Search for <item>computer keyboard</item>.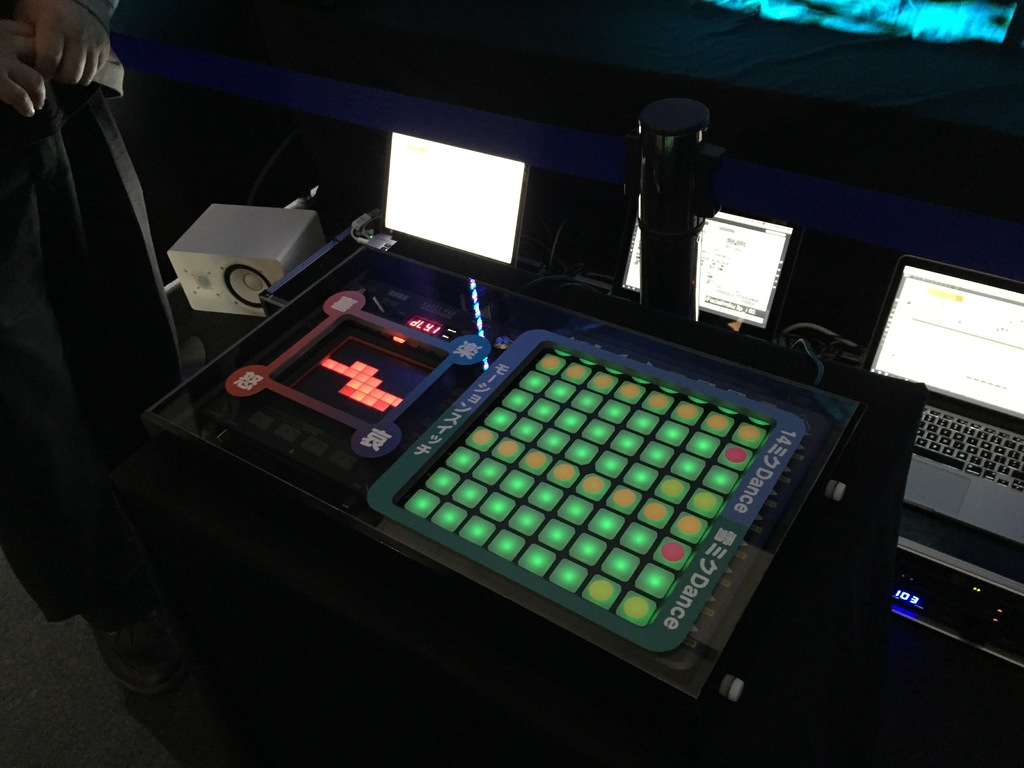
Found at 913,402,1023,499.
